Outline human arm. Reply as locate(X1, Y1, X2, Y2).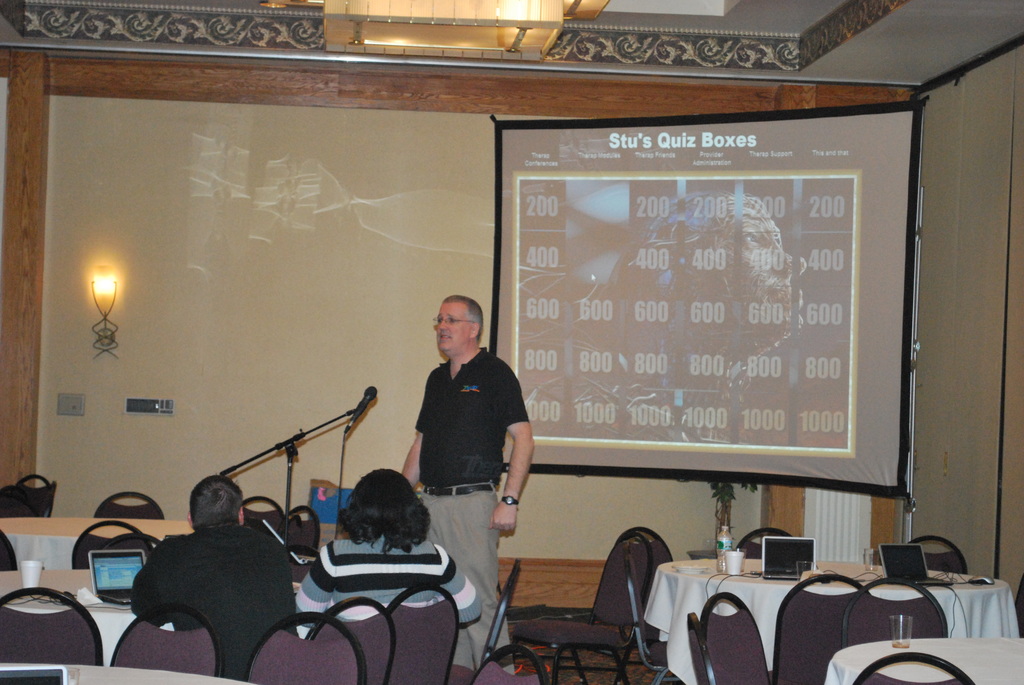
locate(291, 544, 341, 625).
